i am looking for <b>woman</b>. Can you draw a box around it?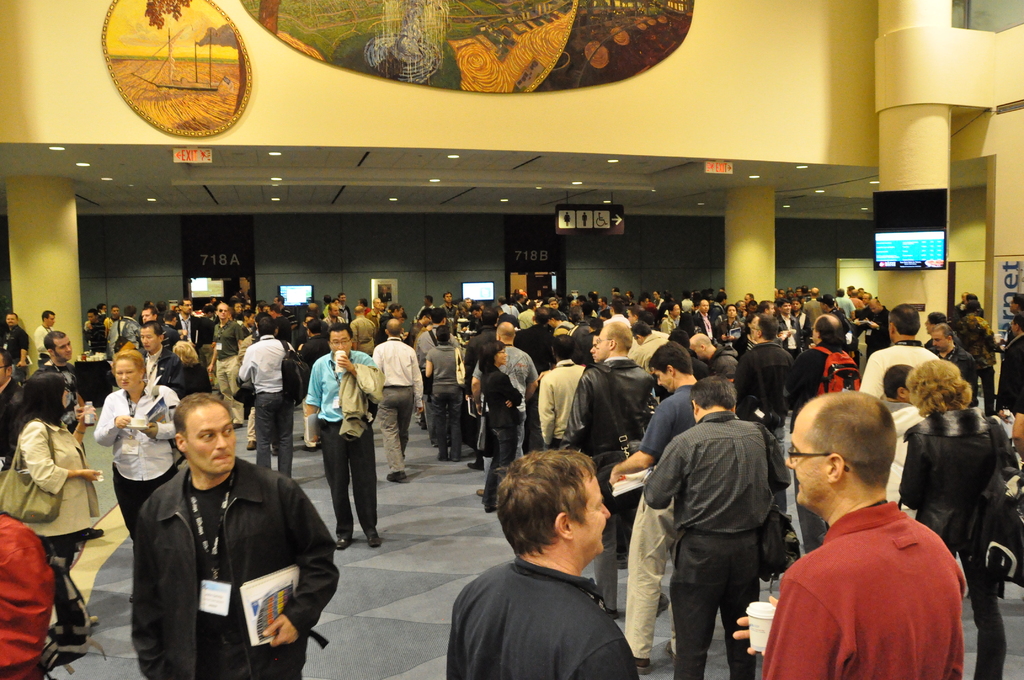
Sure, the bounding box is {"left": 92, "top": 349, "right": 184, "bottom": 602}.
